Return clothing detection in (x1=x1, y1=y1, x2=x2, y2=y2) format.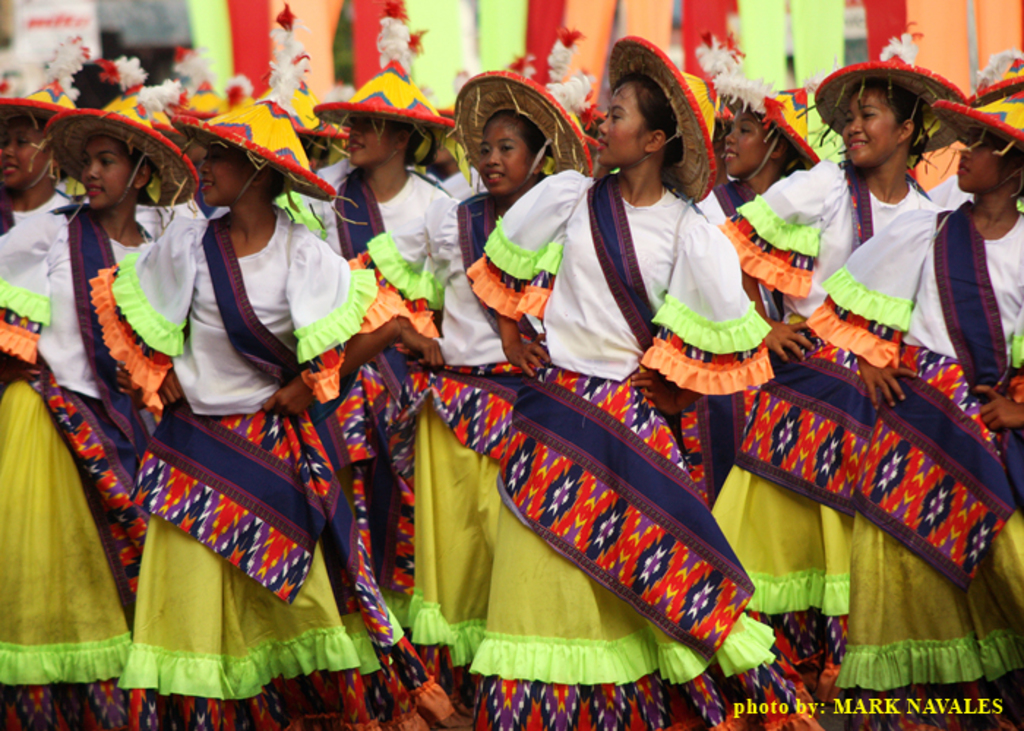
(x1=680, y1=183, x2=749, y2=225).
